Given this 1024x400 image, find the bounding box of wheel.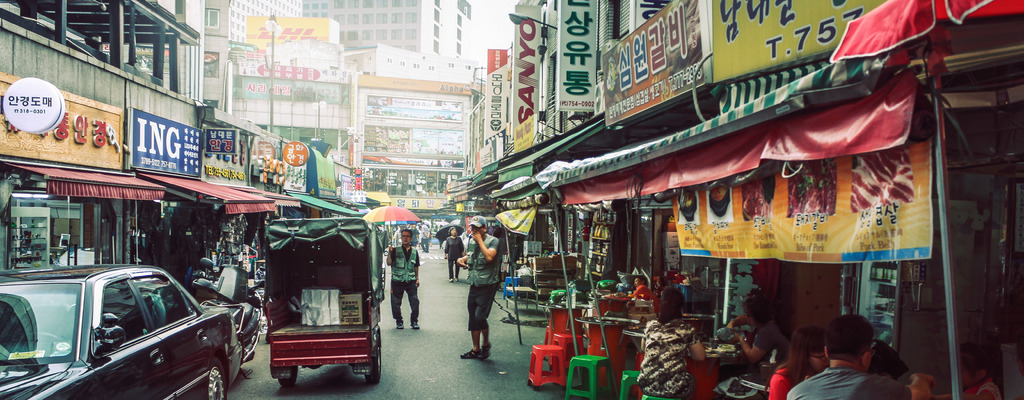
select_region(280, 363, 302, 388).
